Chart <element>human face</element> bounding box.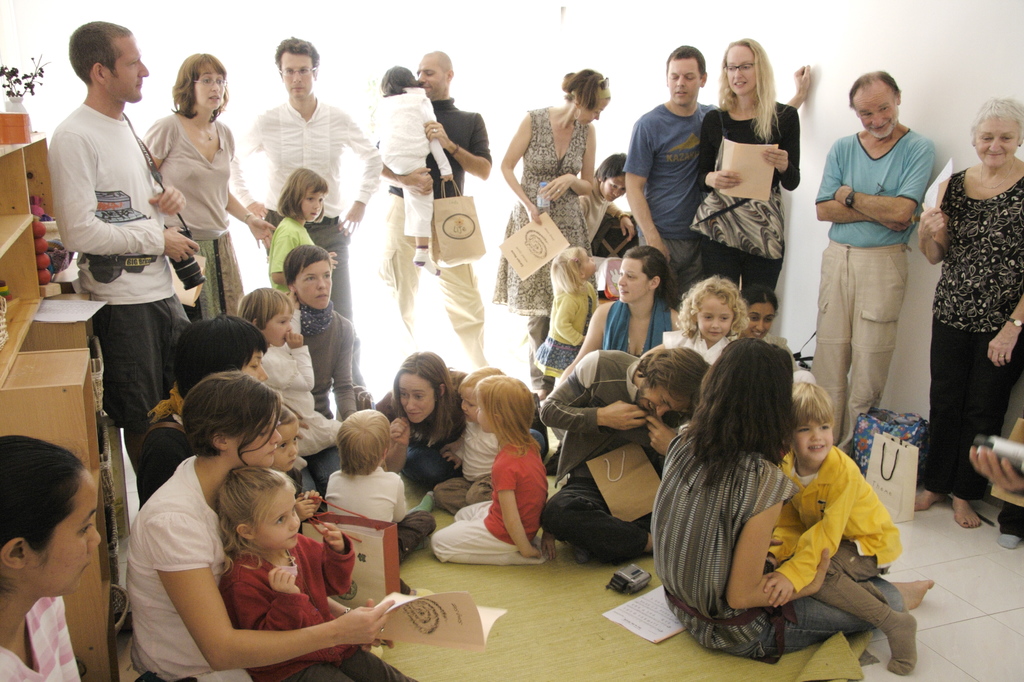
Charted: BBox(855, 90, 901, 138).
